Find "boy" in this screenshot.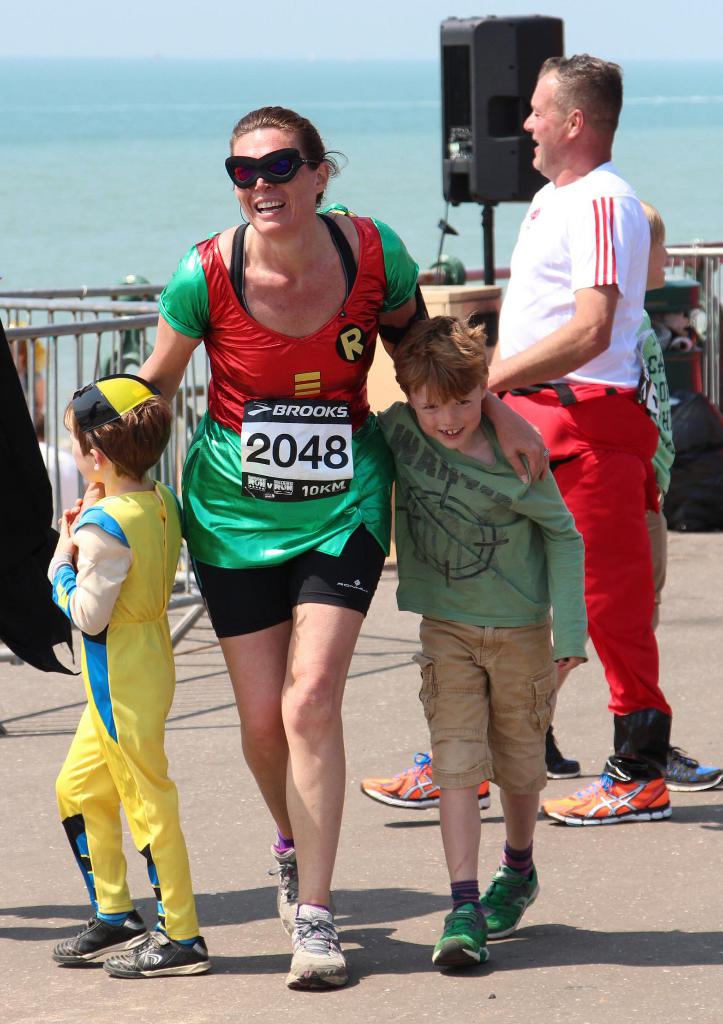
The bounding box for "boy" is [374,320,588,969].
